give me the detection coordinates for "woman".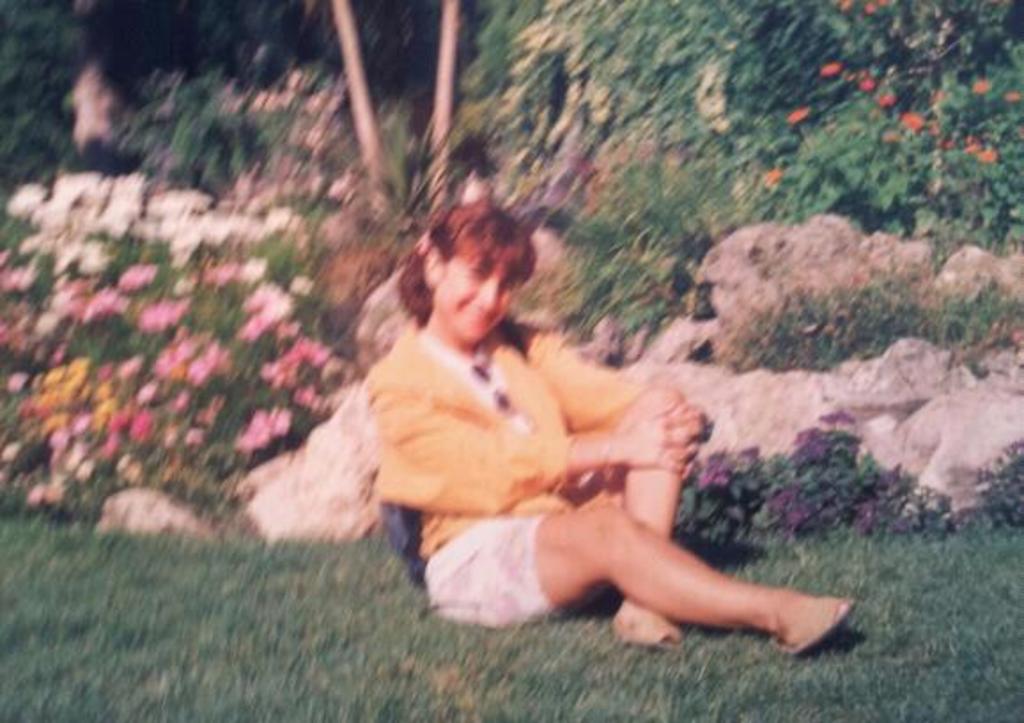
<bbox>335, 202, 813, 675</bbox>.
